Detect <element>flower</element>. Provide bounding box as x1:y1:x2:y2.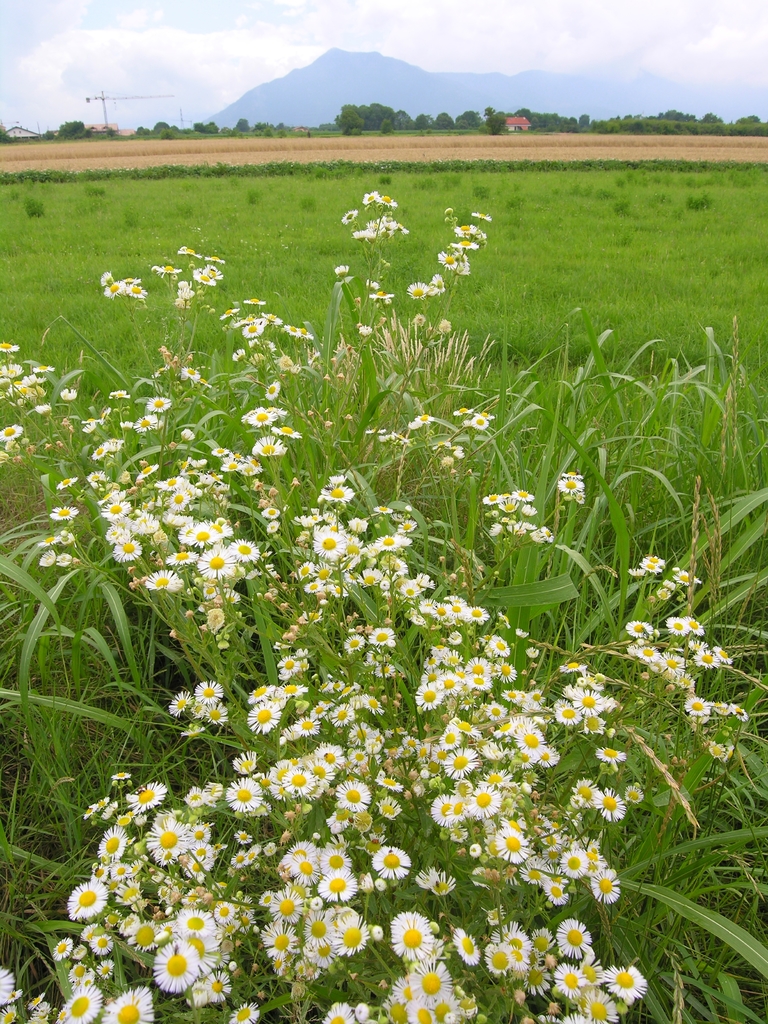
357:323:371:342.
